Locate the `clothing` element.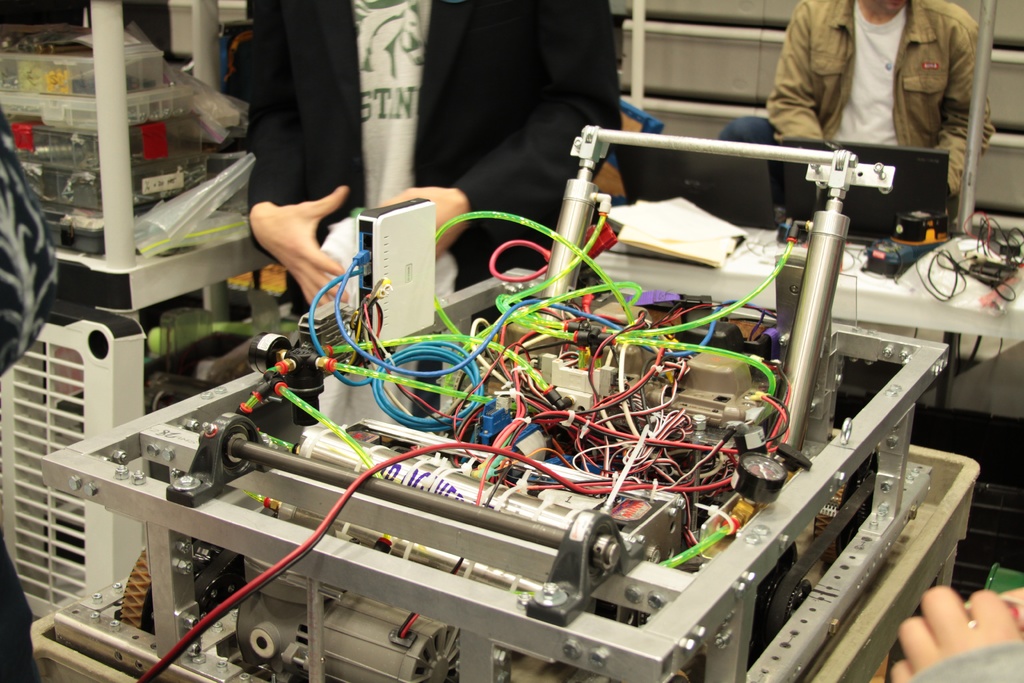
Element bbox: [713, 0, 998, 231].
